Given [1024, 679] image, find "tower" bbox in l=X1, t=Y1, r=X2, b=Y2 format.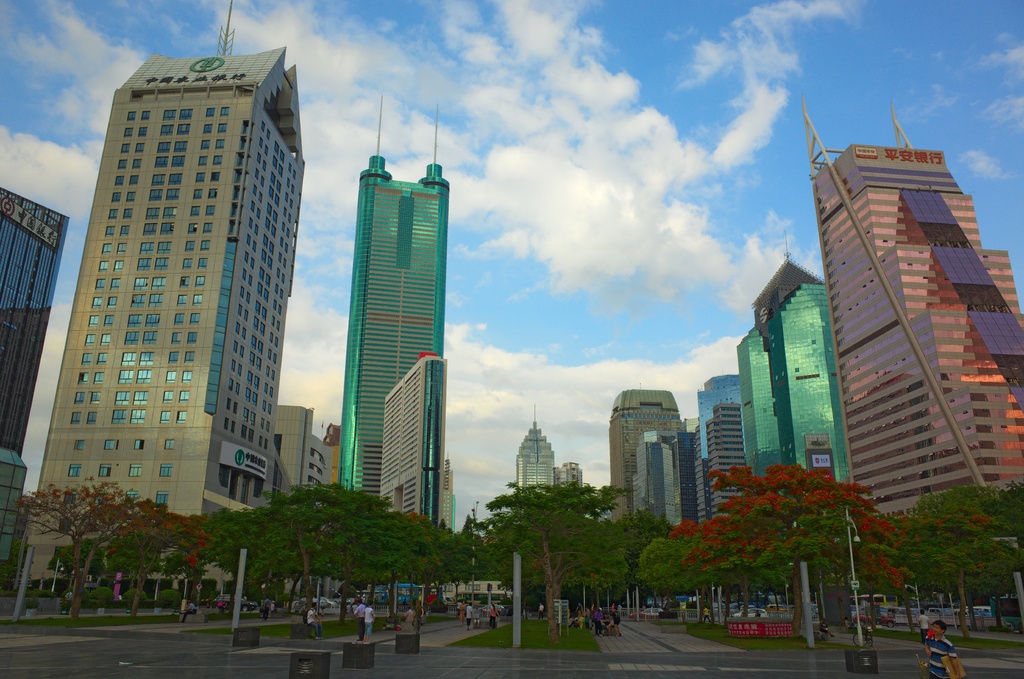
l=599, t=389, r=687, b=537.
